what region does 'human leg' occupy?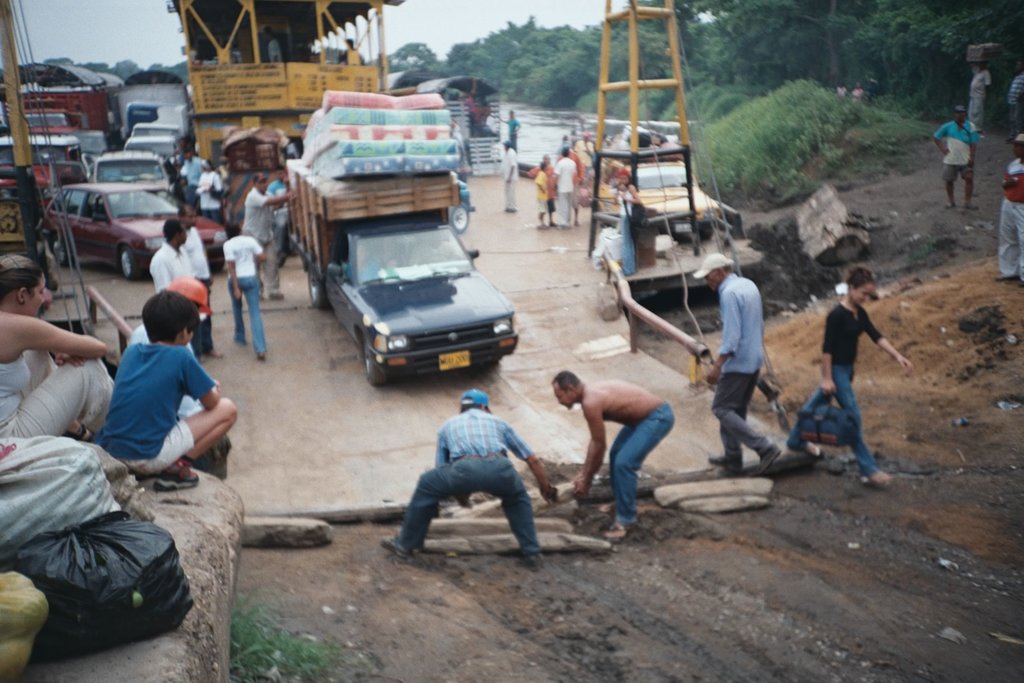
[x1=489, y1=454, x2=539, y2=558].
